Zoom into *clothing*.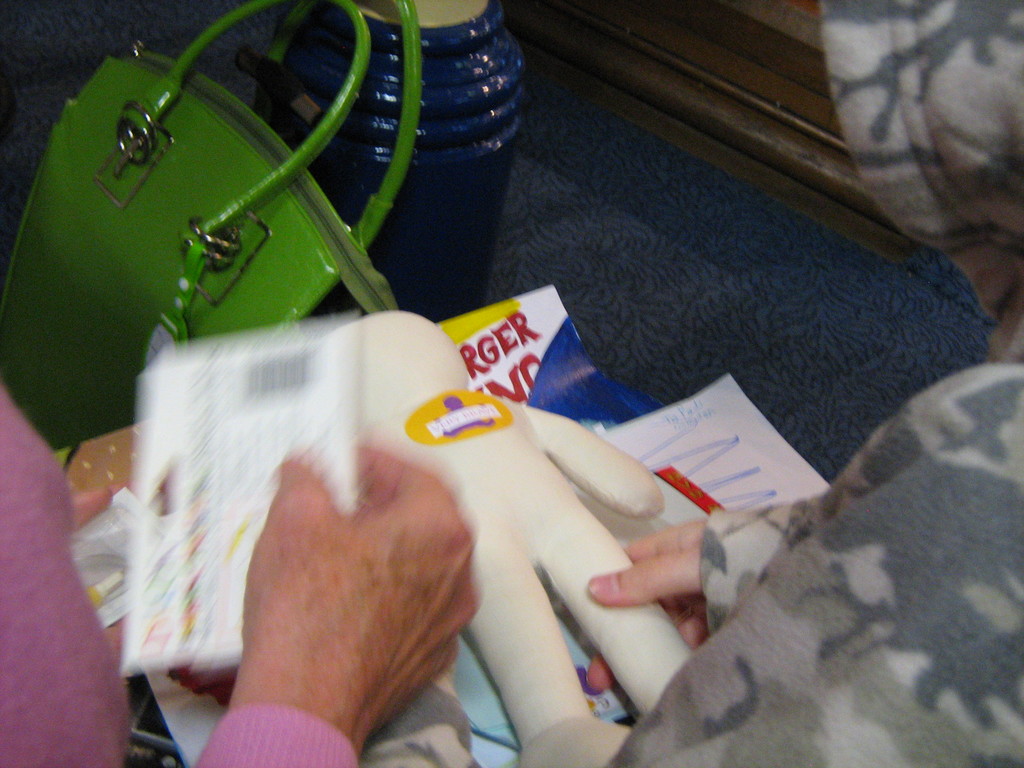
Zoom target: <bbox>352, 0, 1023, 767</bbox>.
